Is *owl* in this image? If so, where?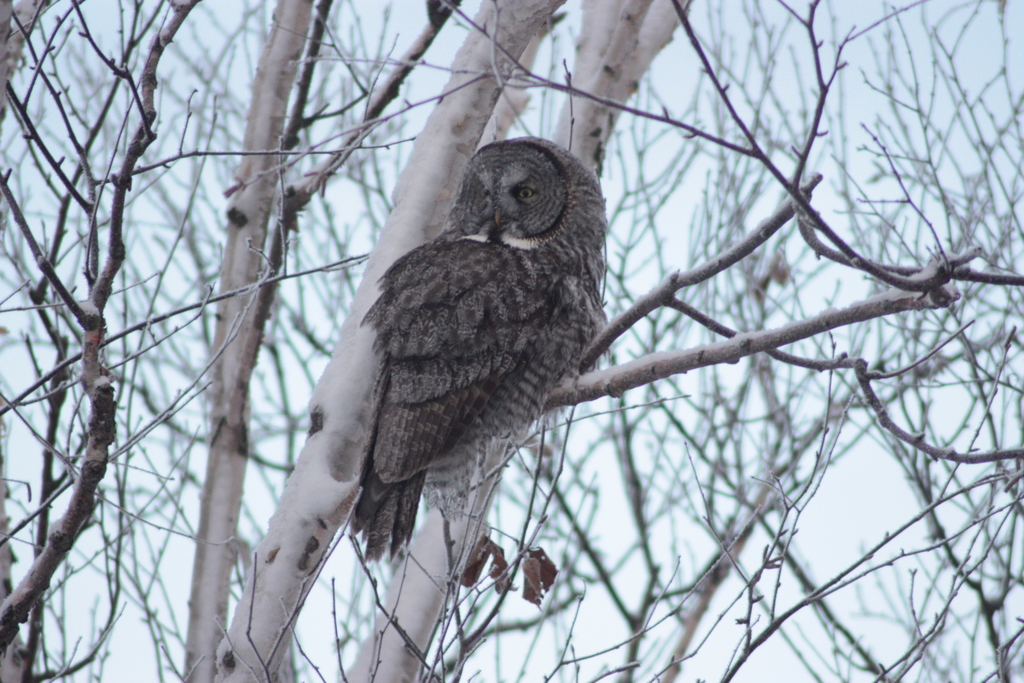
Yes, at BBox(355, 135, 610, 563).
